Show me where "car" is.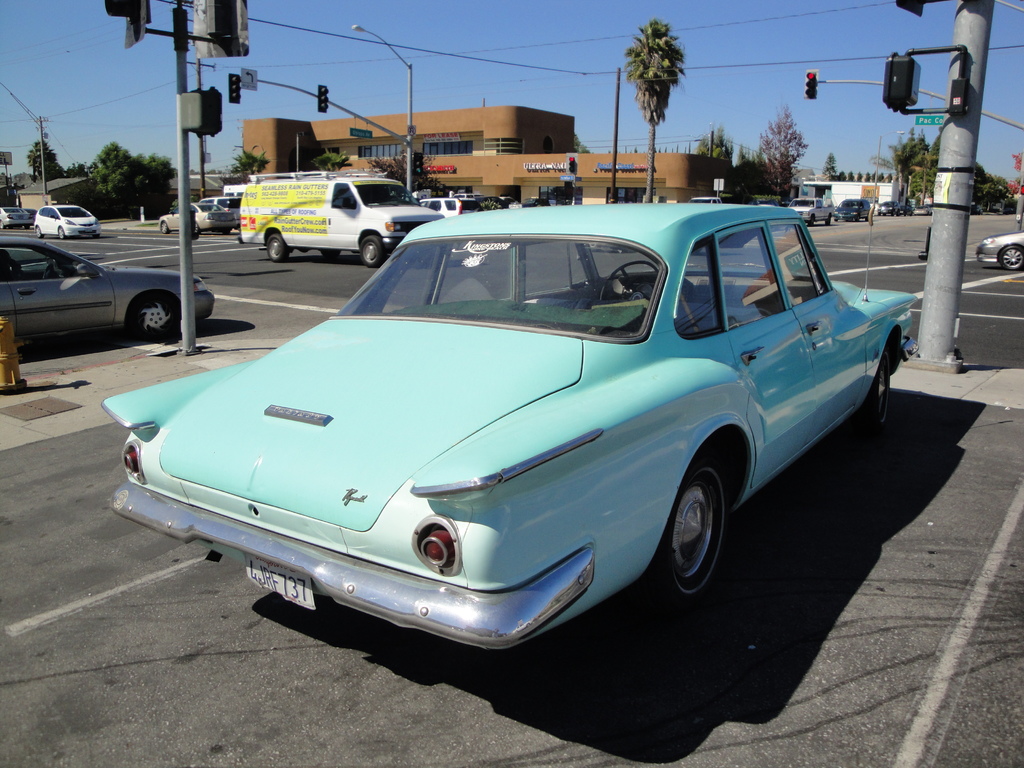
"car" is at (x1=973, y1=234, x2=1023, y2=271).
